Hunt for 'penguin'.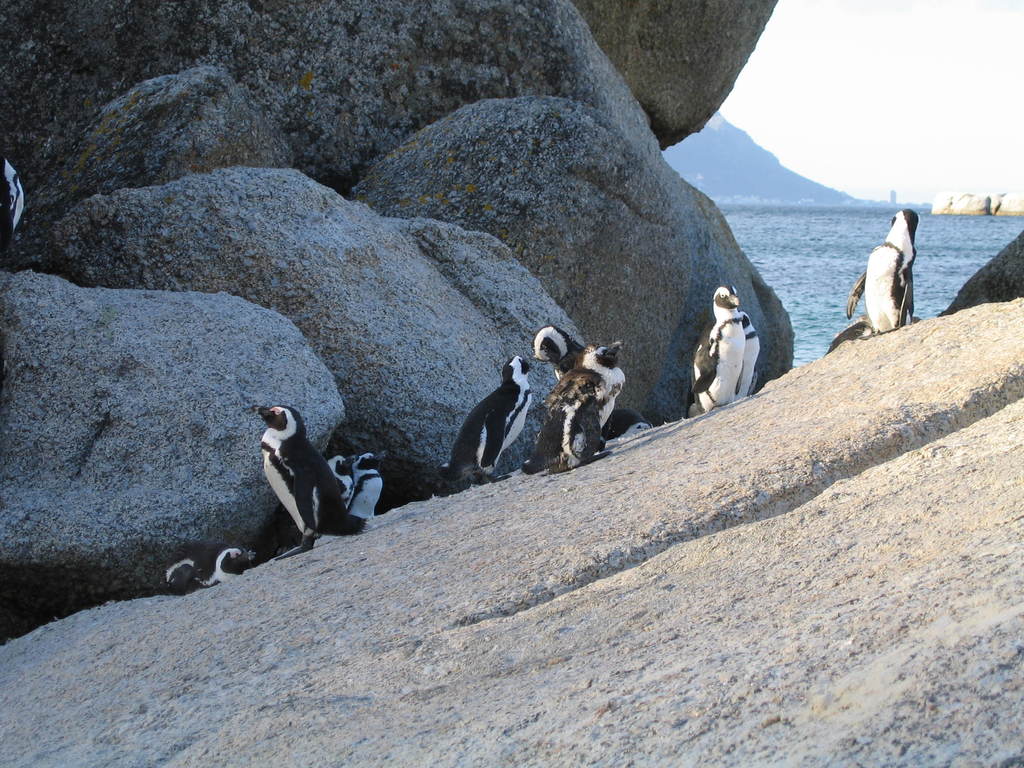
Hunted down at rect(683, 281, 741, 419).
